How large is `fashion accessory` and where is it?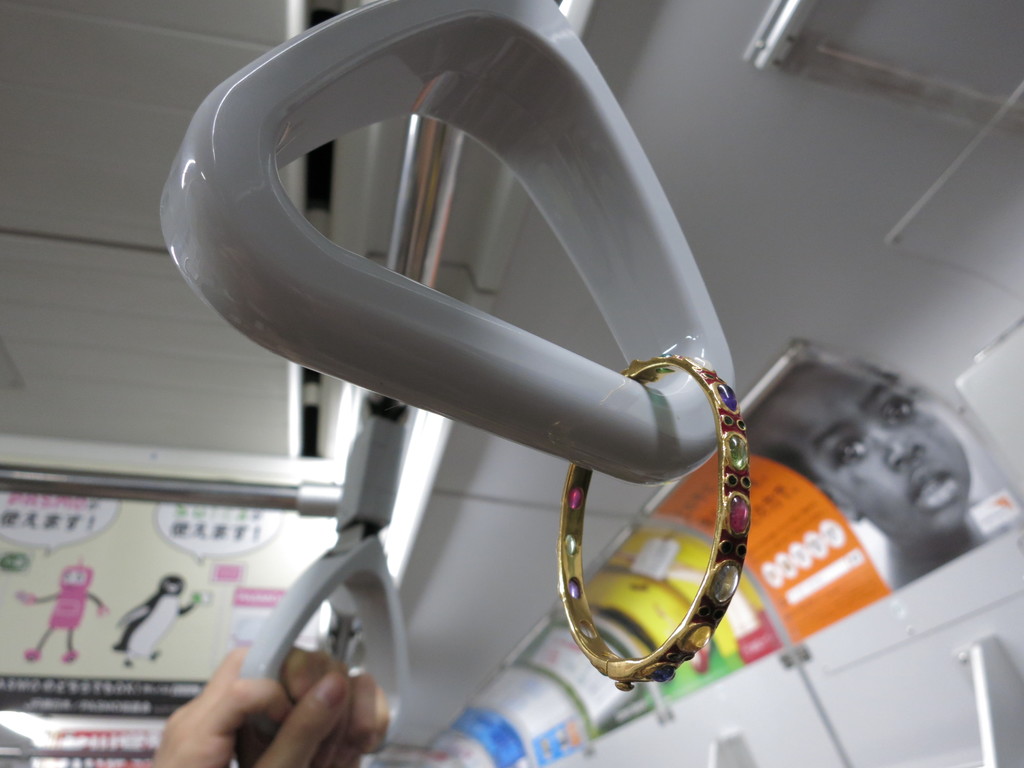
Bounding box: pyautogui.locateOnScreen(60, 650, 80, 664).
